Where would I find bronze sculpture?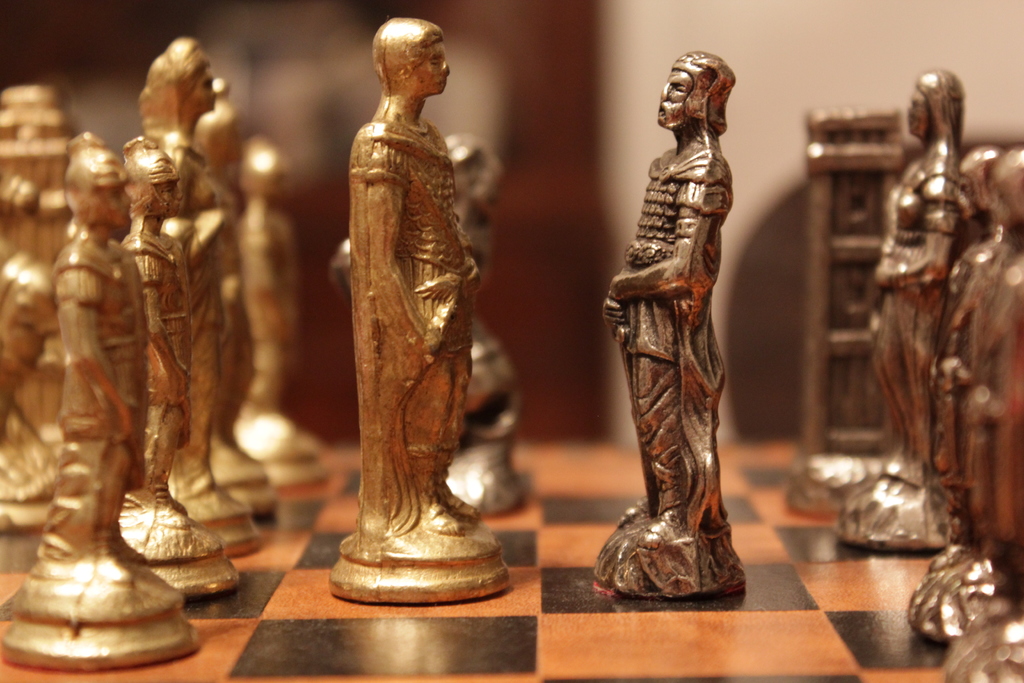
At (904,150,1002,642).
